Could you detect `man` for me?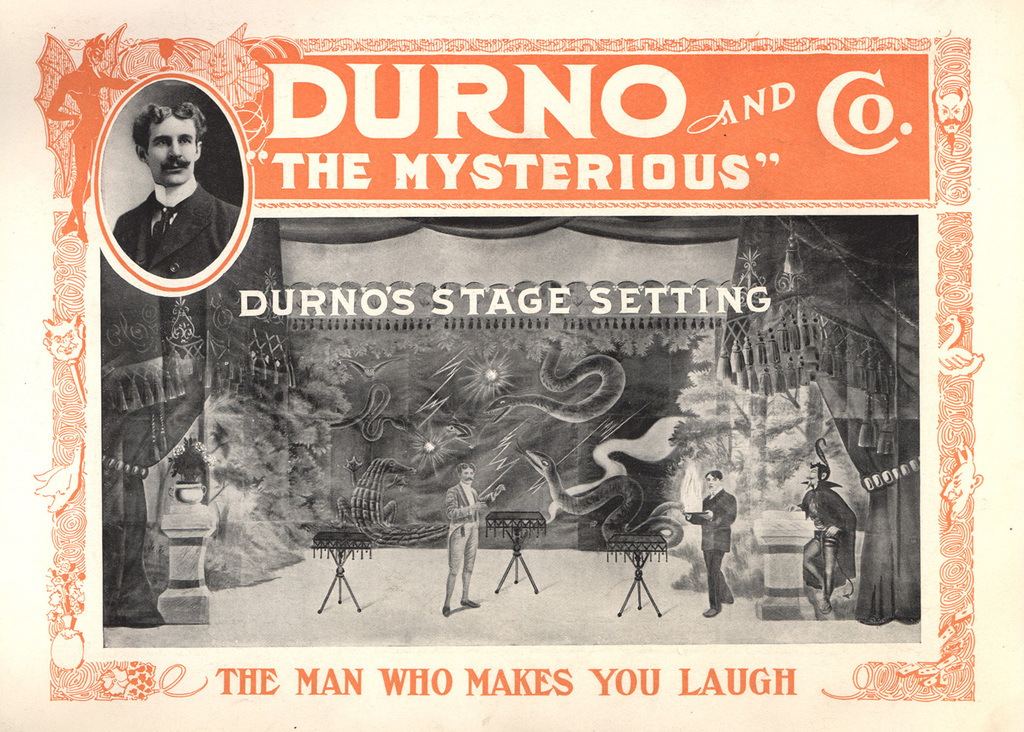
Detection result: 86,79,245,284.
